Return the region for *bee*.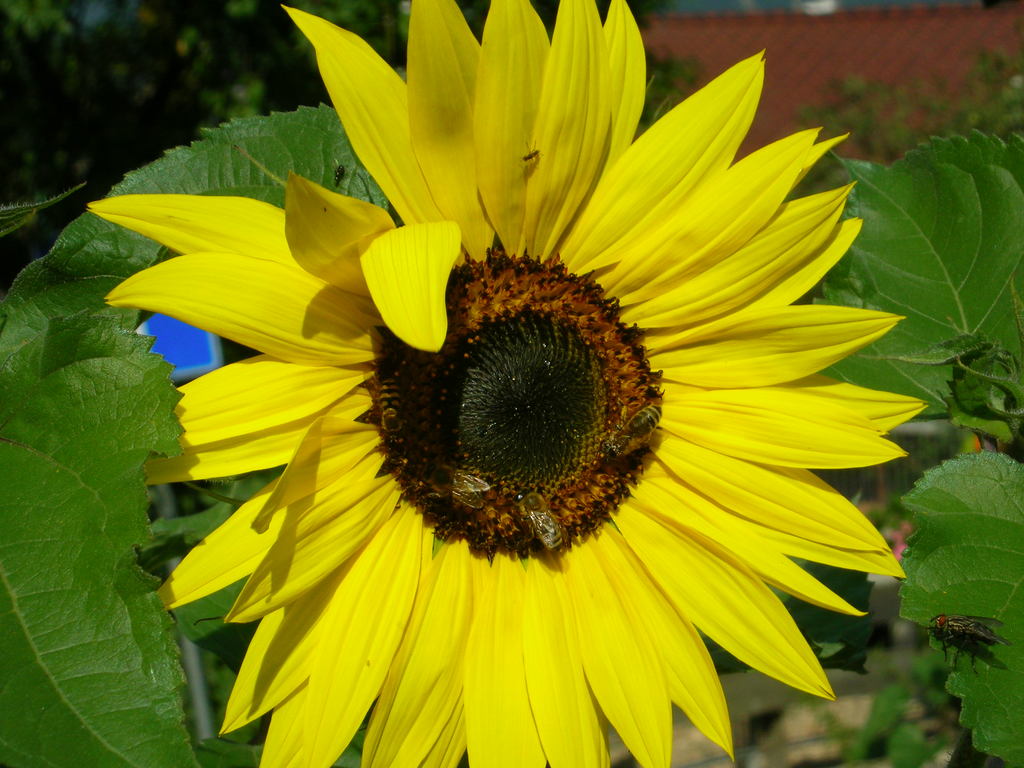
<box>515,499,577,555</box>.
